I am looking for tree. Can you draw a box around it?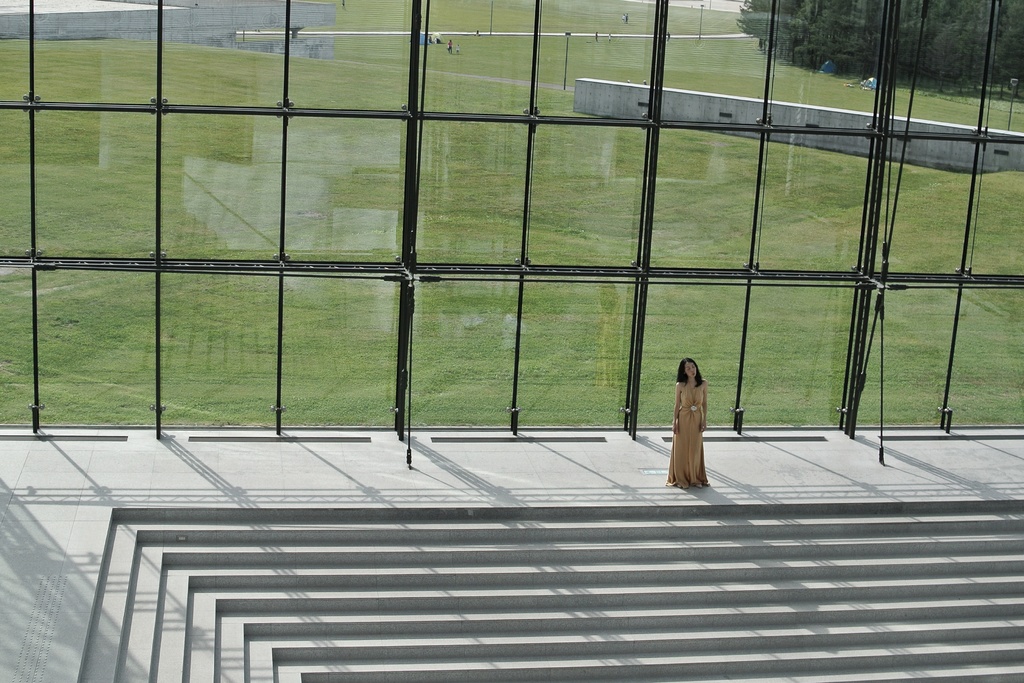
Sure, the bounding box is Rect(885, 0, 925, 67).
